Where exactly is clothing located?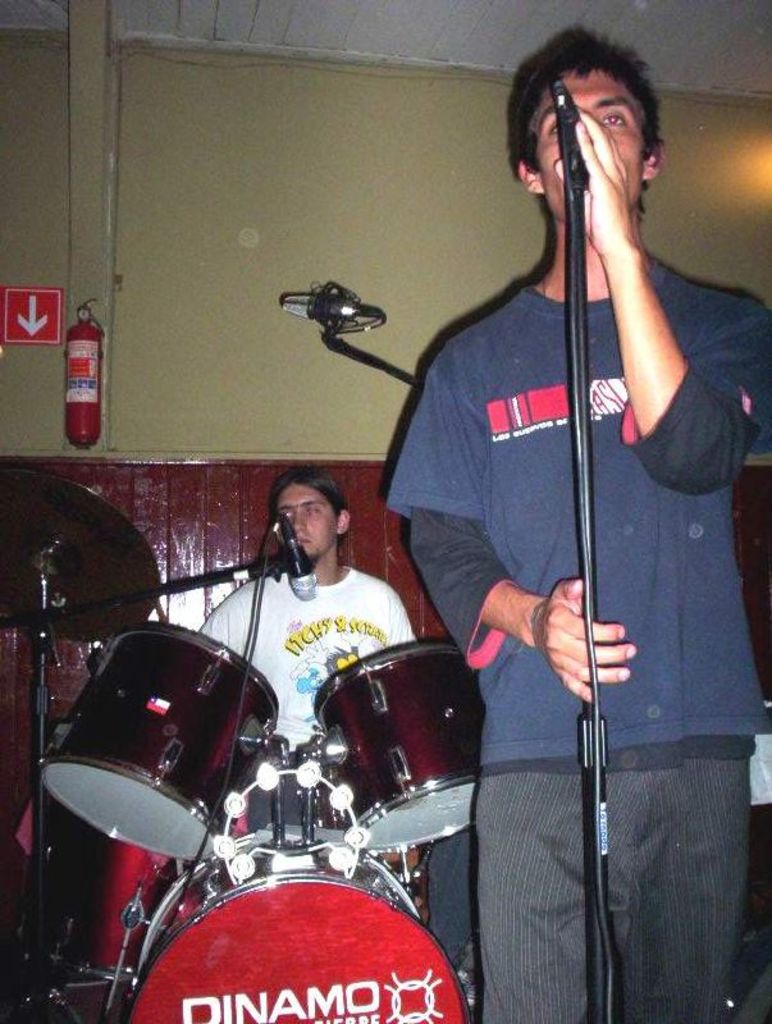
Its bounding box is 380:252:769:765.
